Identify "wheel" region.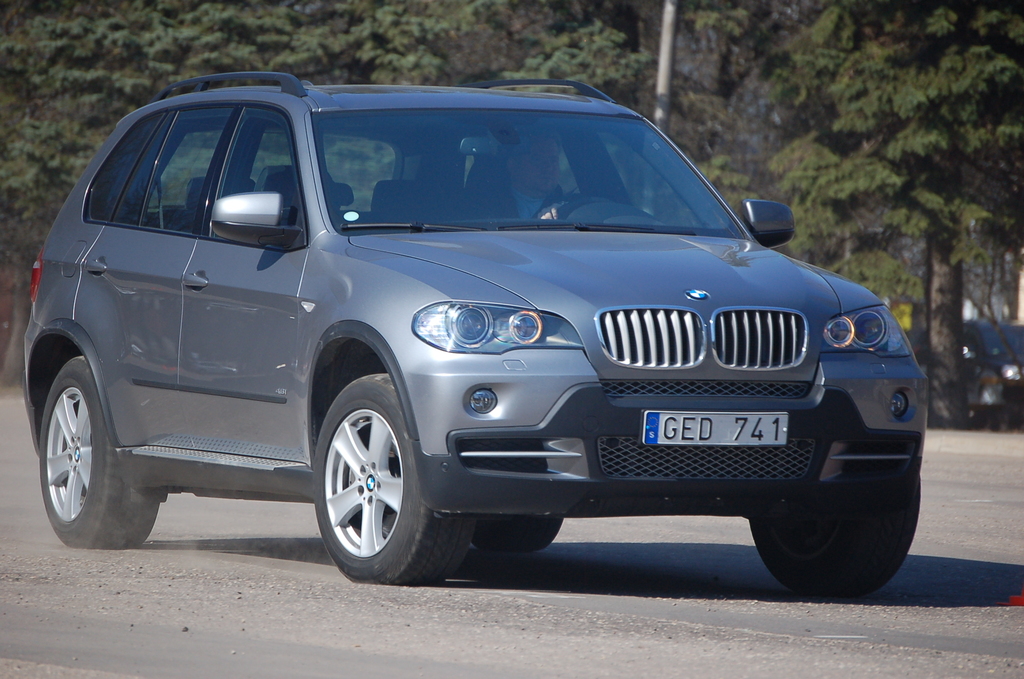
Region: x1=753, y1=479, x2=923, y2=598.
